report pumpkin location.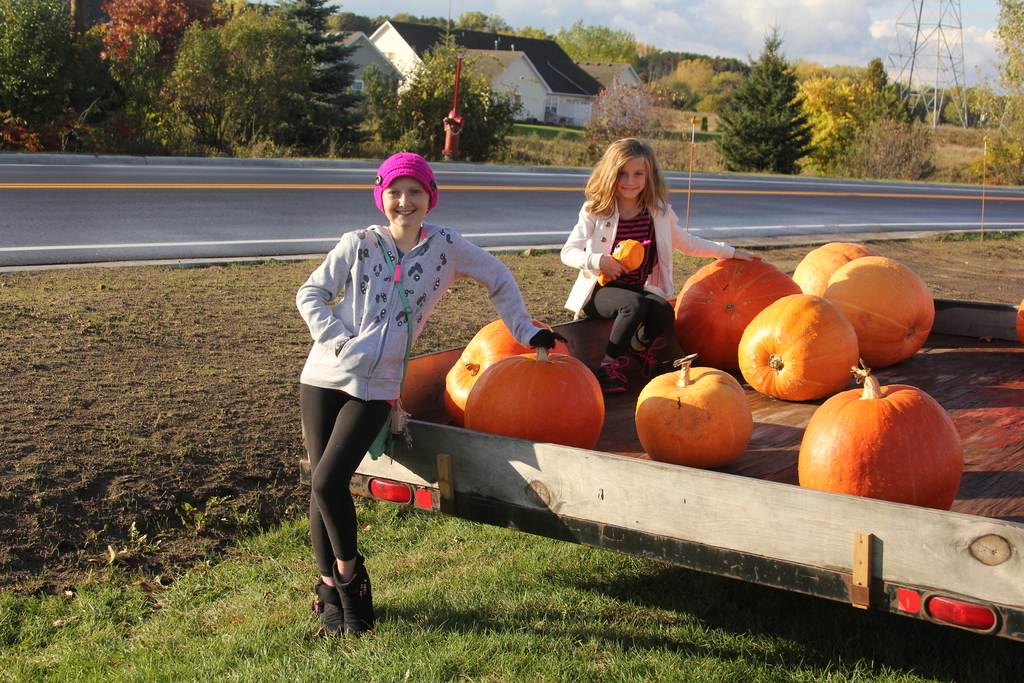
Report: box=[817, 254, 935, 363].
